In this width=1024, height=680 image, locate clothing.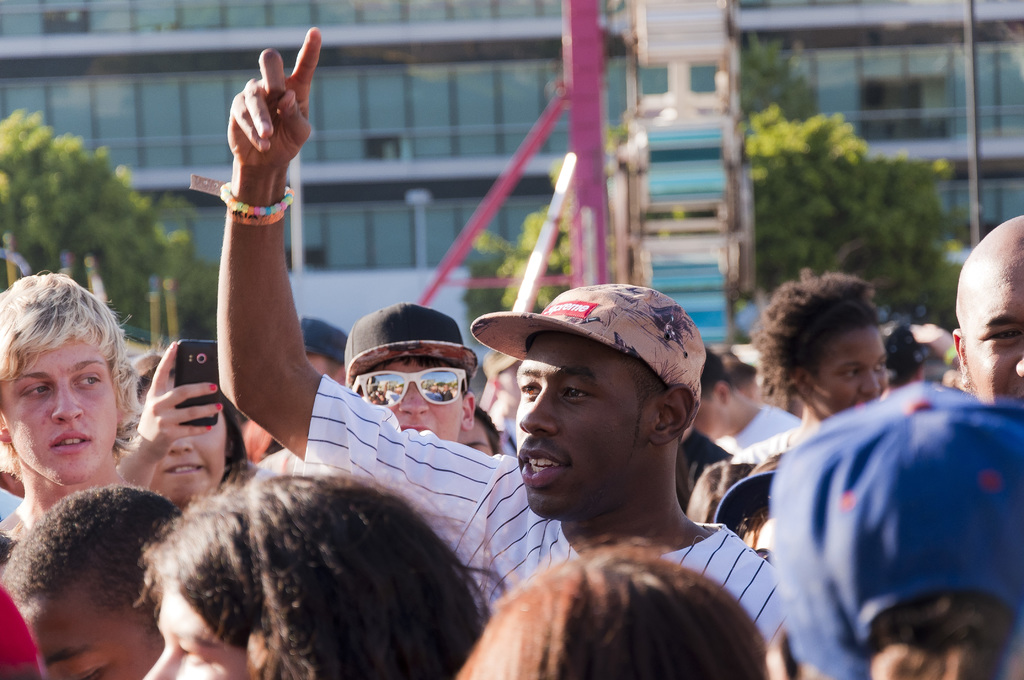
Bounding box: box(306, 375, 801, 664).
